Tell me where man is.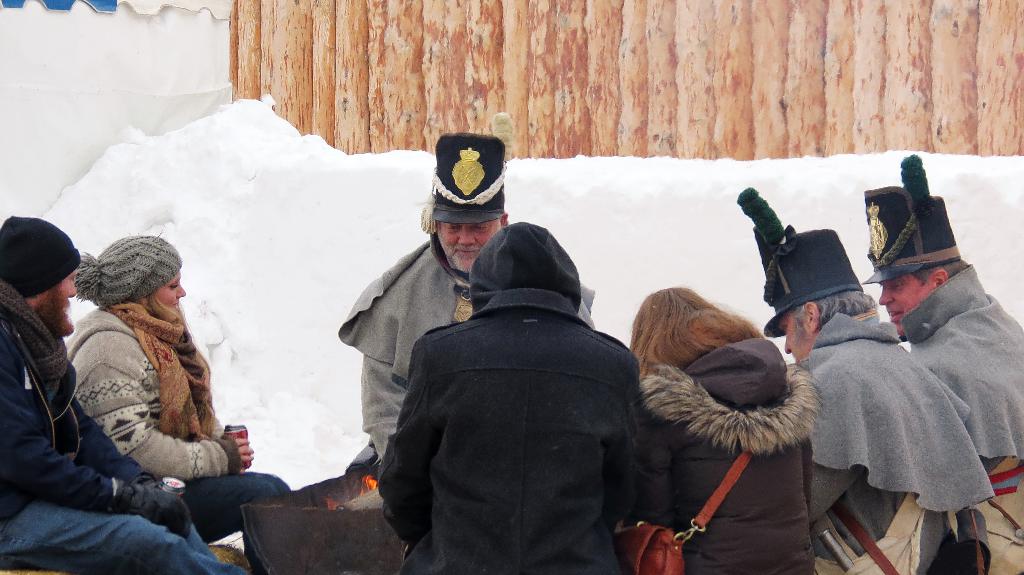
man is at [left=374, top=219, right=637, bottom=574].
